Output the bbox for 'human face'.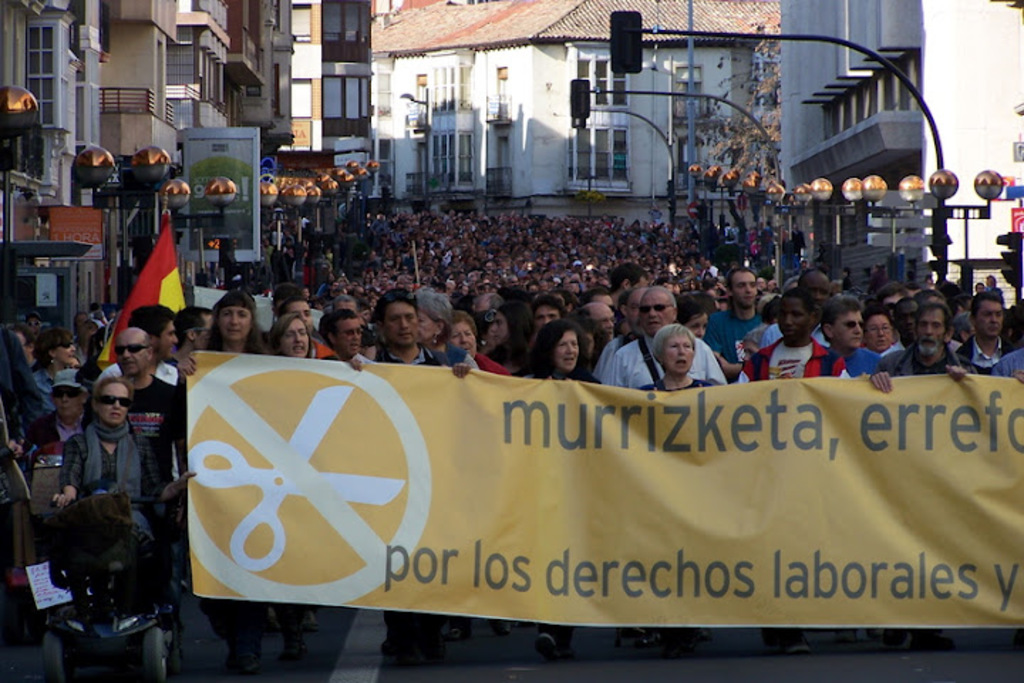
<bbox>279, 316, 307, 360</bbox>.
